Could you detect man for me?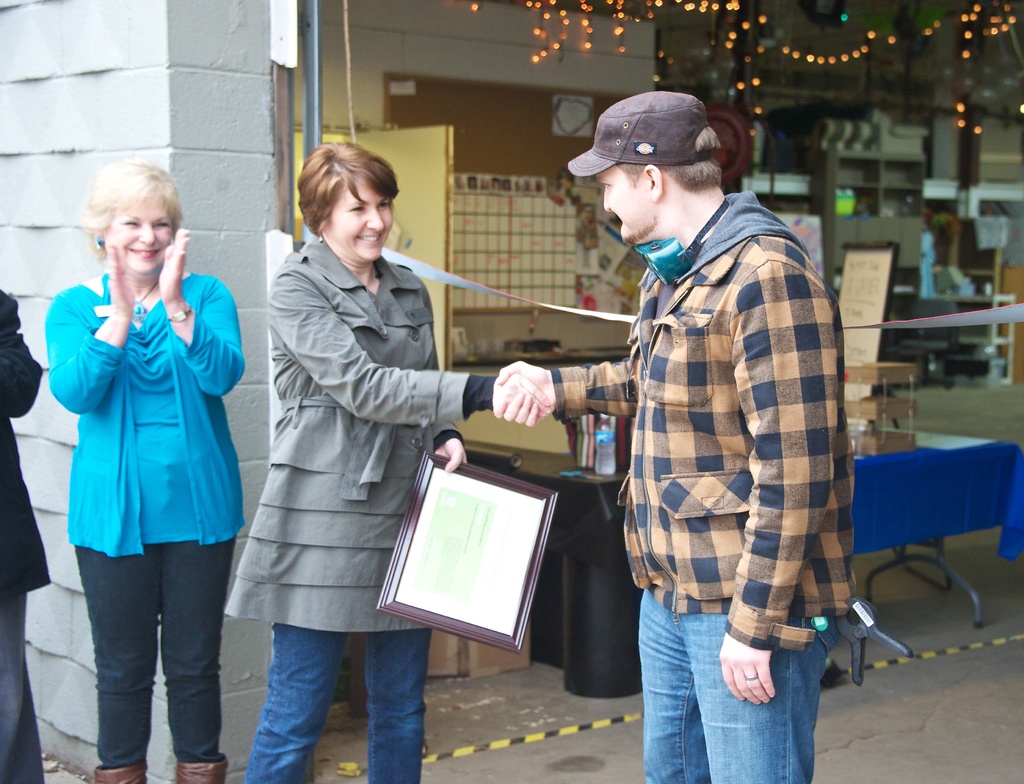
Detection result: pyautogui.locateOnScreen(547, 81, 864, 759).
